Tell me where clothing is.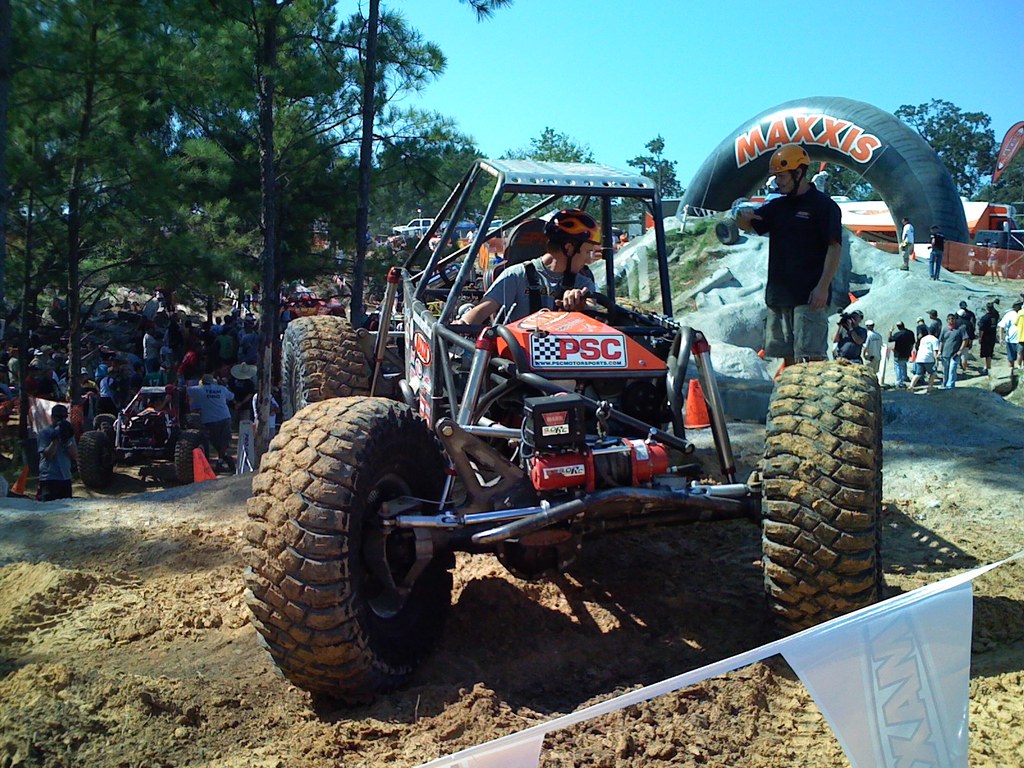
clothing is at [x1=915, y1=328, x2=927, y2=348].
